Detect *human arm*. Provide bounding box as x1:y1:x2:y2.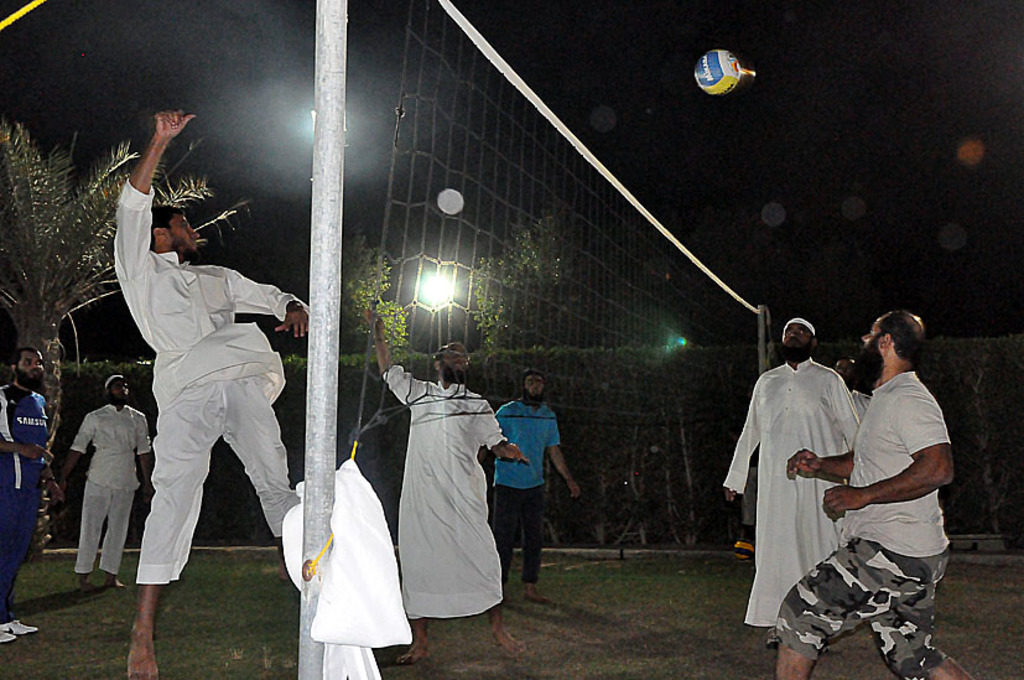
477:399:501:463.
